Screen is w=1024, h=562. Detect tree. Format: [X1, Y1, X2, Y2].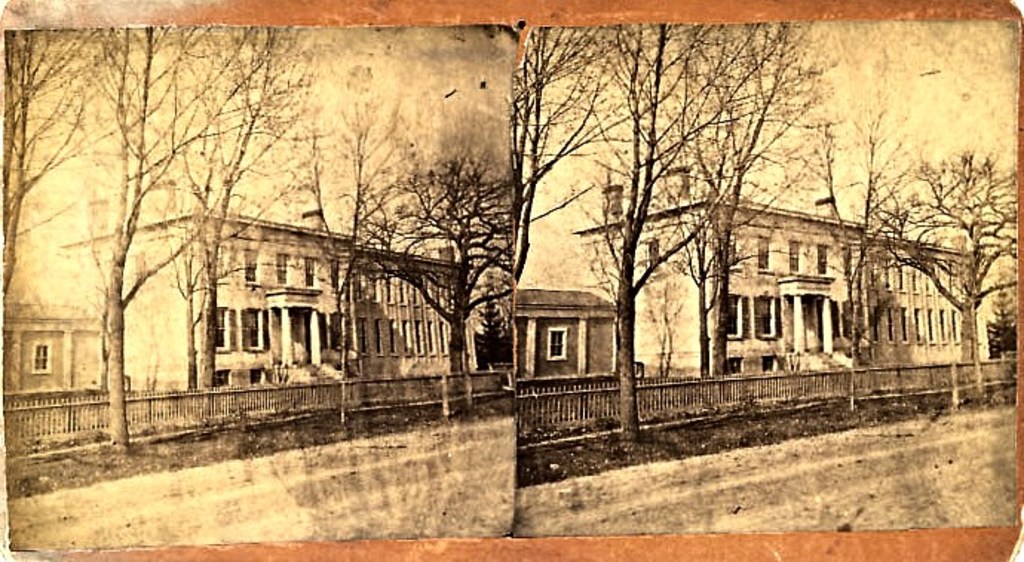
[893, 133, 1017, 371].
